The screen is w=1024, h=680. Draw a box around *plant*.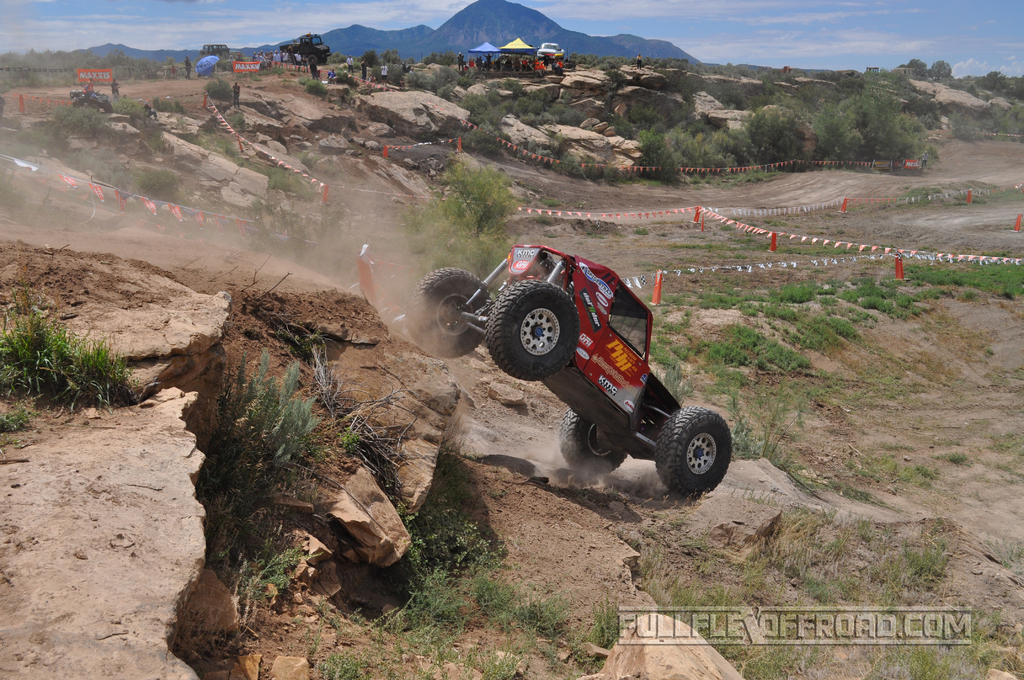
box(900, 184, 943, 214).
